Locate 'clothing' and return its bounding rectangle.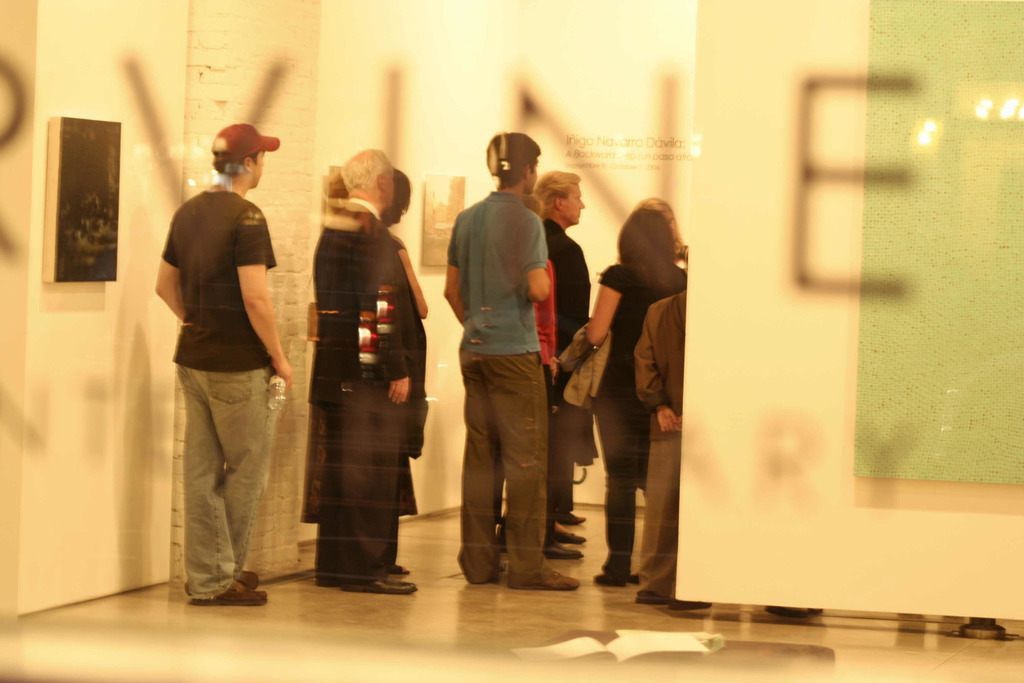
pyautogui.locateOnScreen(311, 197, 417, 580).
